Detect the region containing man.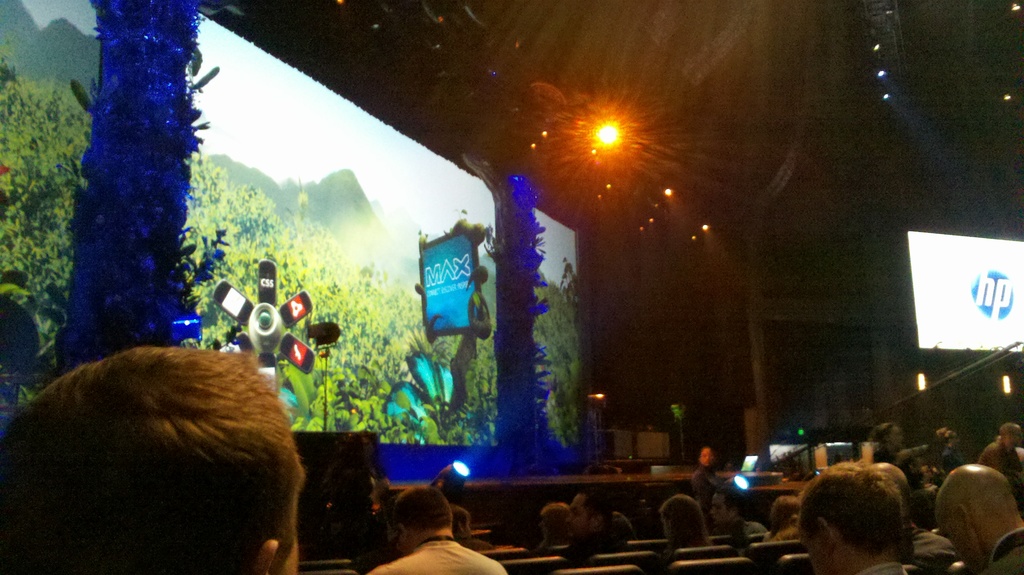
<box>977,422,1023,501</box>.
